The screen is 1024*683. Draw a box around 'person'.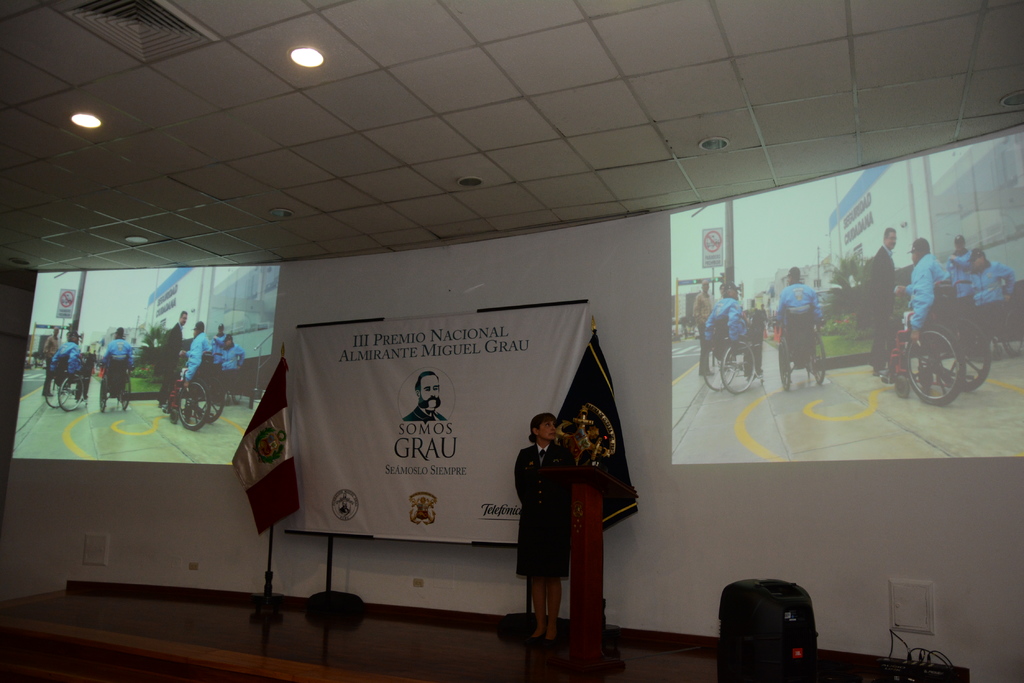
(left=185, top=319, right=220, bottom=378).
